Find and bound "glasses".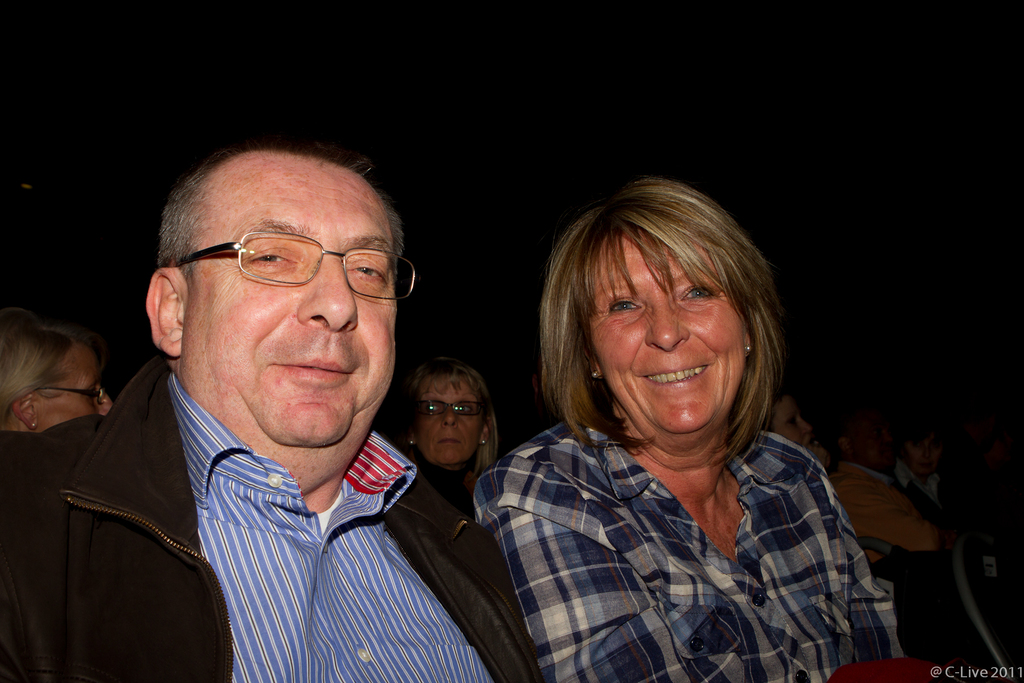
Bound: region(157, 225, 401, 306).
